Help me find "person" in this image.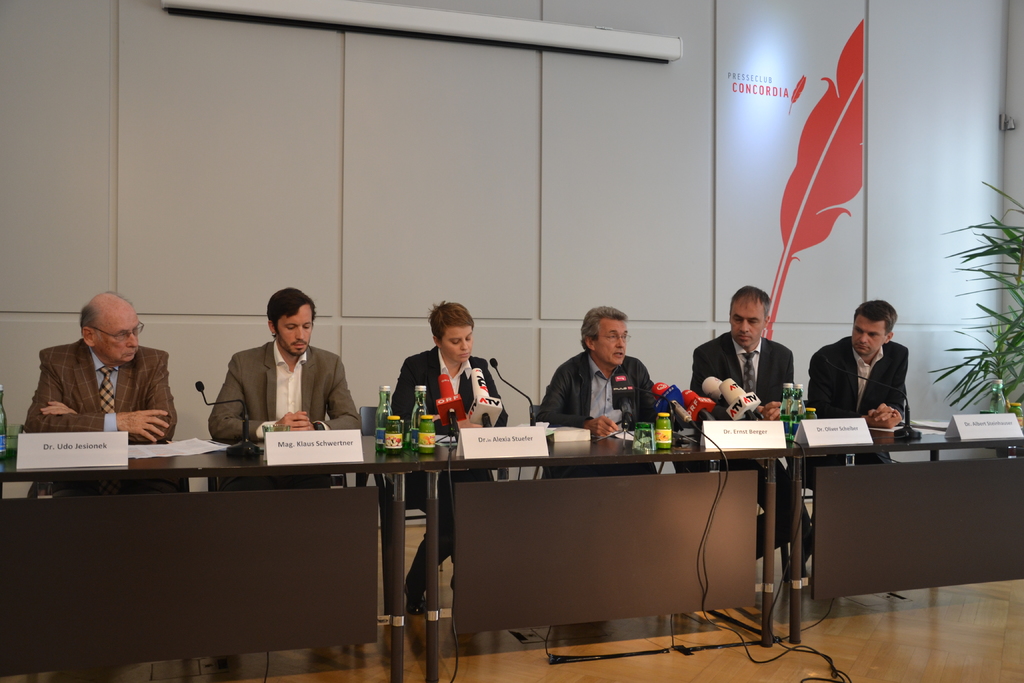
Found it: <region>19, 297, 177, 444</region>.
